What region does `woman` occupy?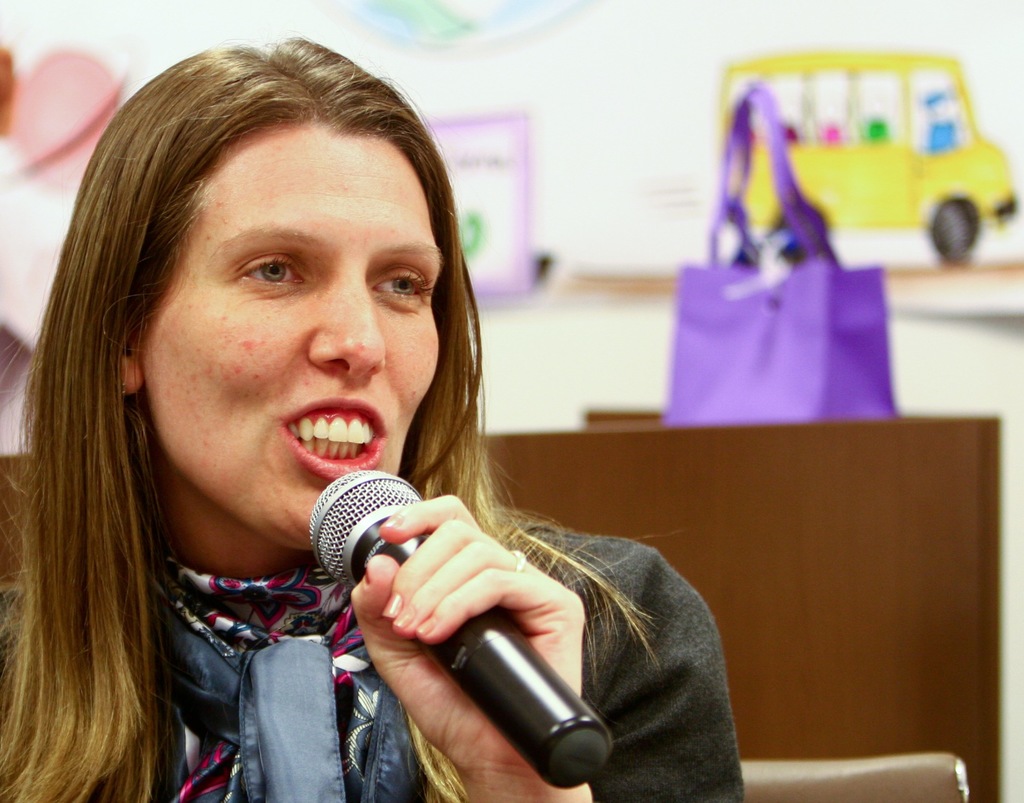
<bbox>29, 91, 676, 782</bbox>.
